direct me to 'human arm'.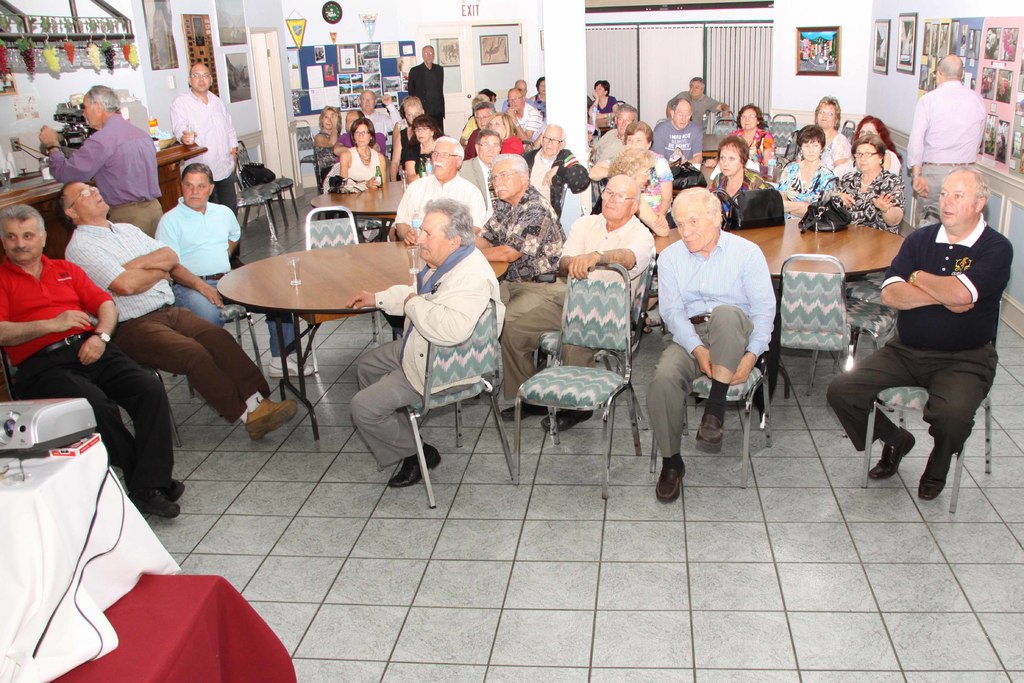
Direction: l=216, t=104, r=236, b=160.
